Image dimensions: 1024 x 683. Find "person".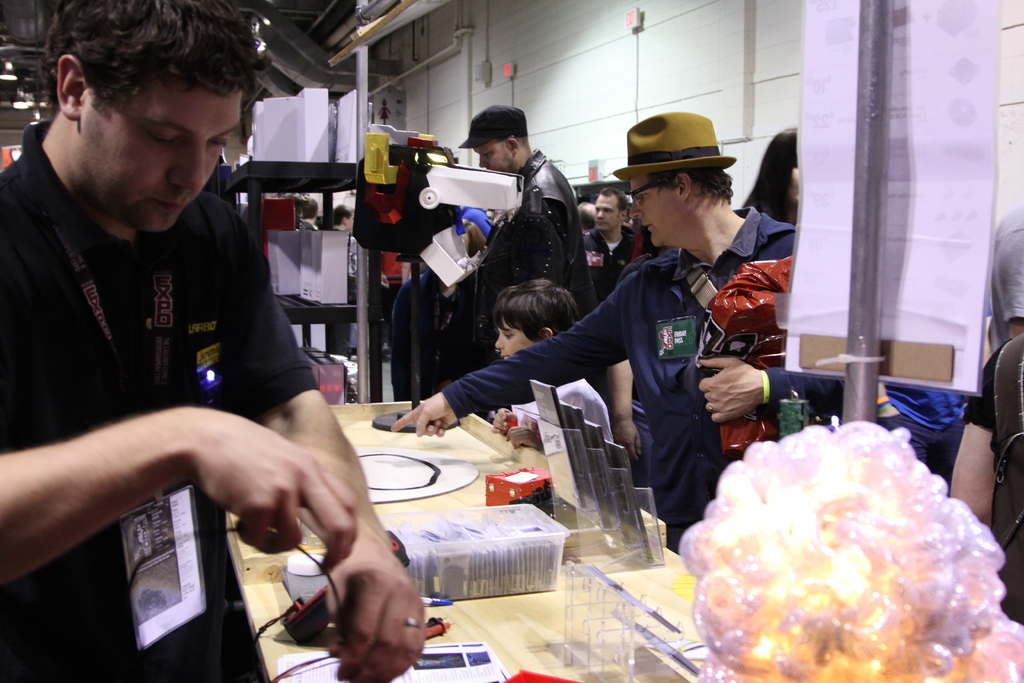
[x1=4, y1=4, x2=427, y2=680].
